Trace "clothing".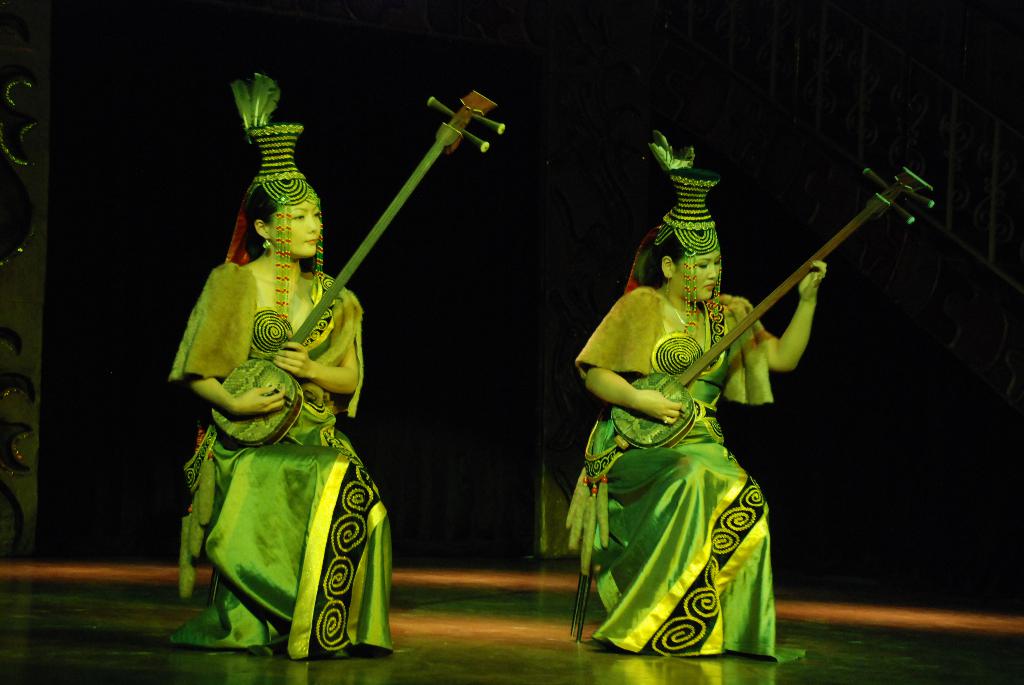
Traced to <bbox>549, 264, 844, 675</bbox>.
